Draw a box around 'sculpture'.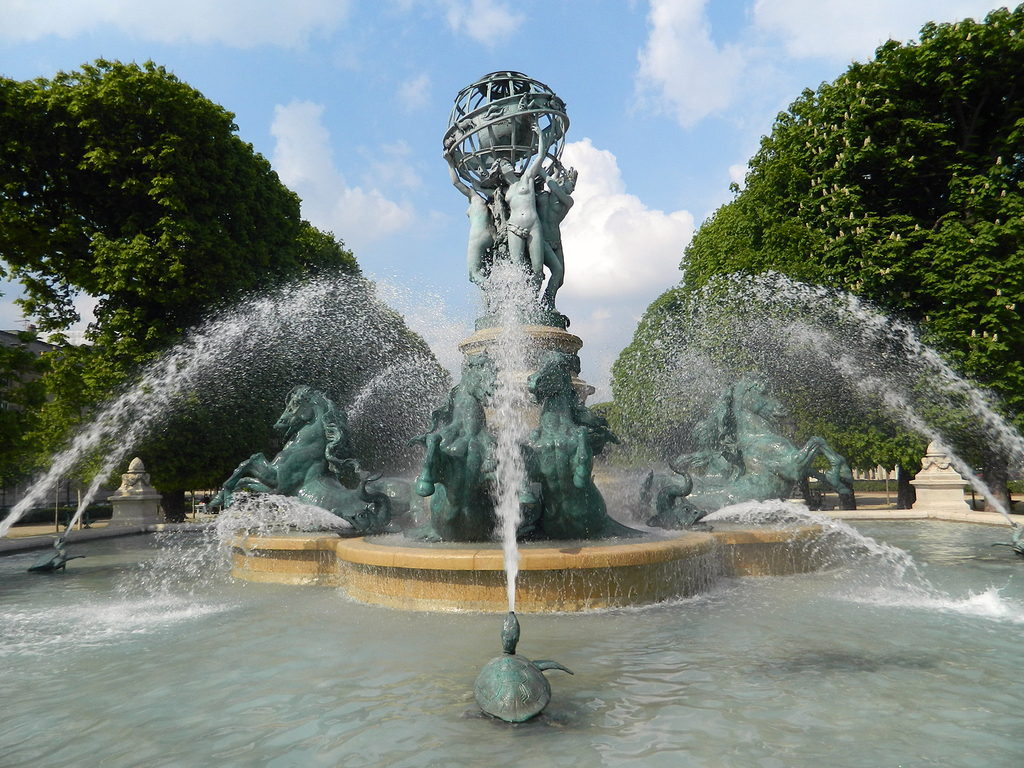
l=684, t=388, r=865, b=506.
